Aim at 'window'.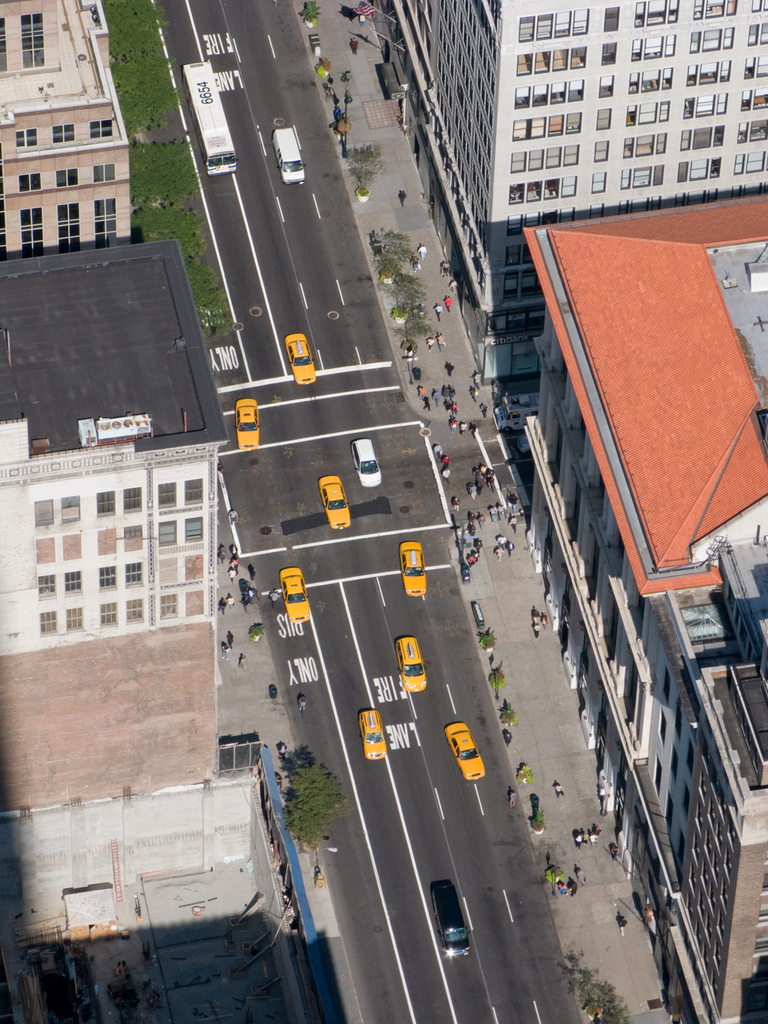
Aimed at region(701, 30, 722, 51).
